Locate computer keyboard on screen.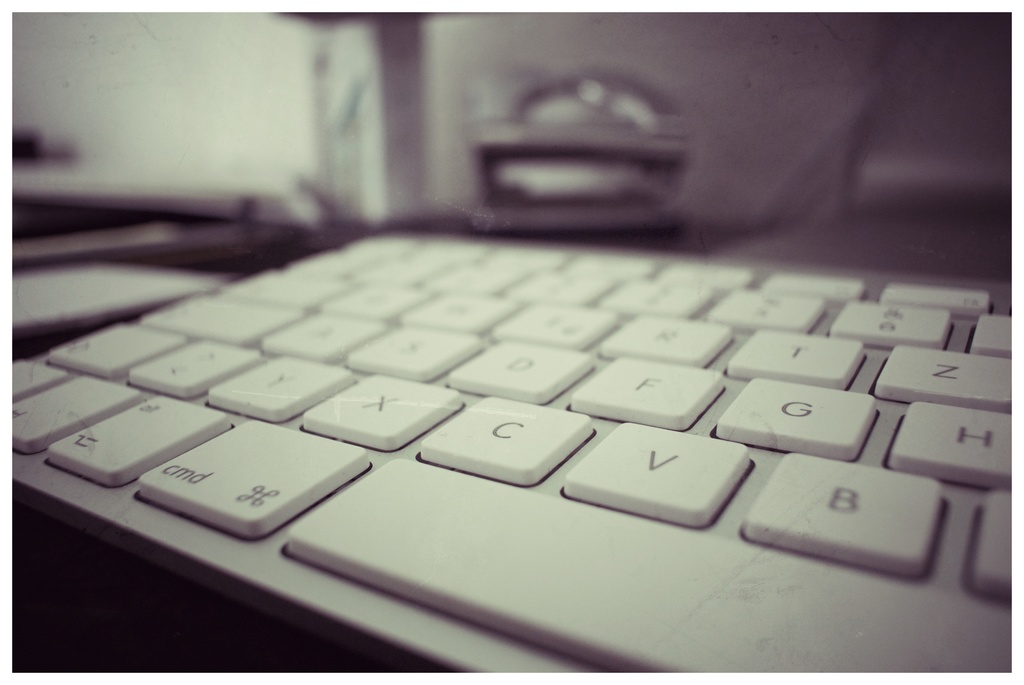
On screen at (13,226,1023,677).
